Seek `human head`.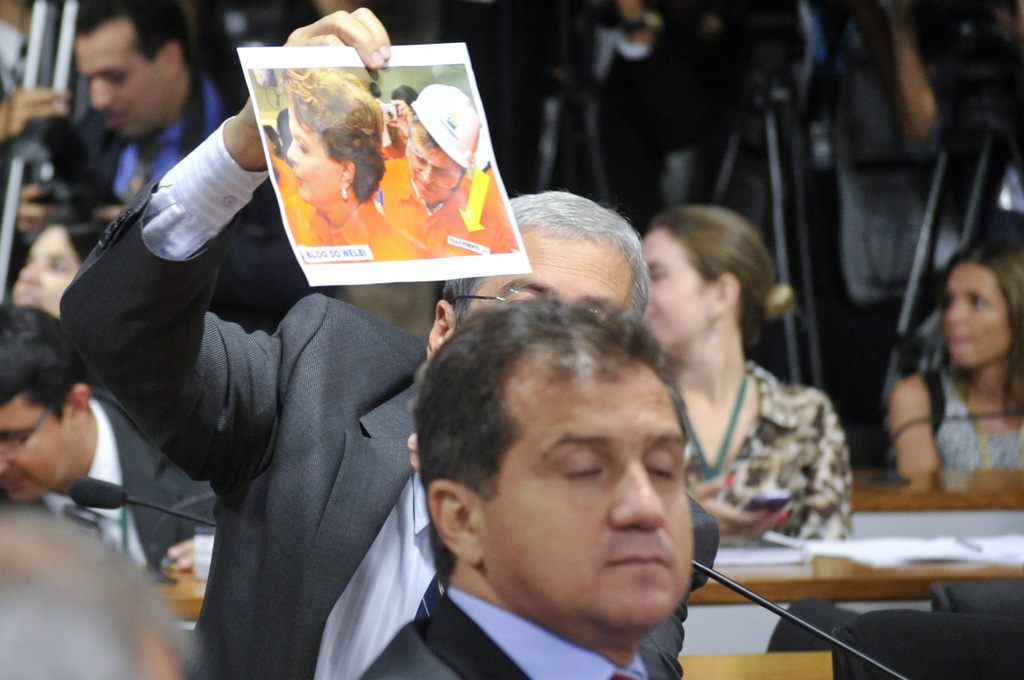
<bbox>421, 270, 732, 620</bbox>.
